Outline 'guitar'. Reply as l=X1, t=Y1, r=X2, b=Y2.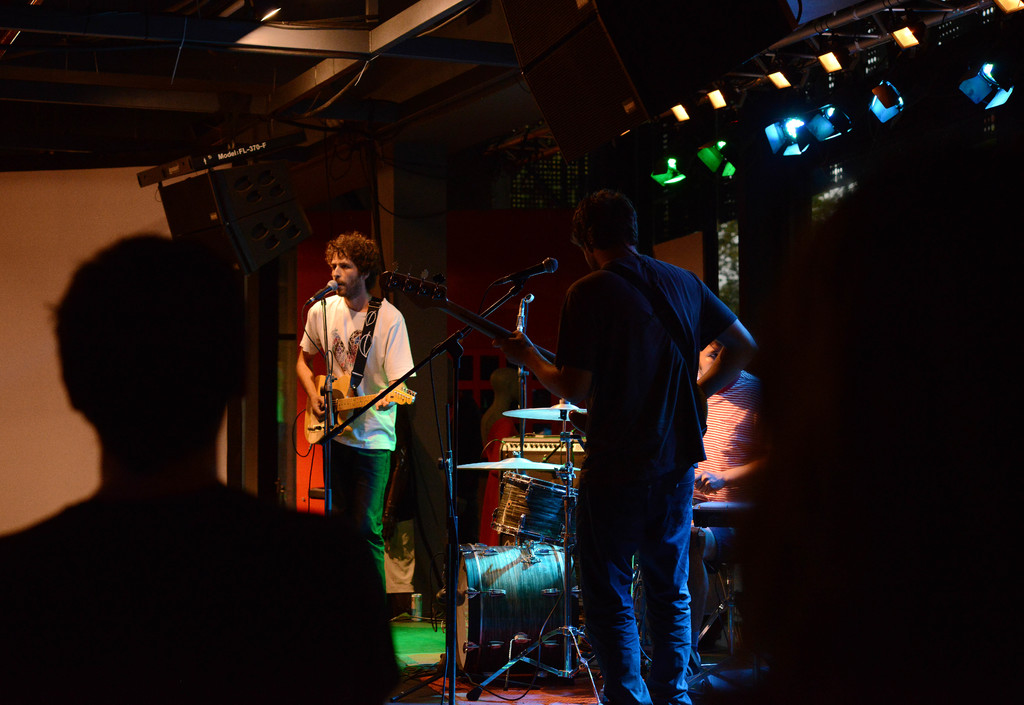
l=303, t=365, r=416, b=450.
